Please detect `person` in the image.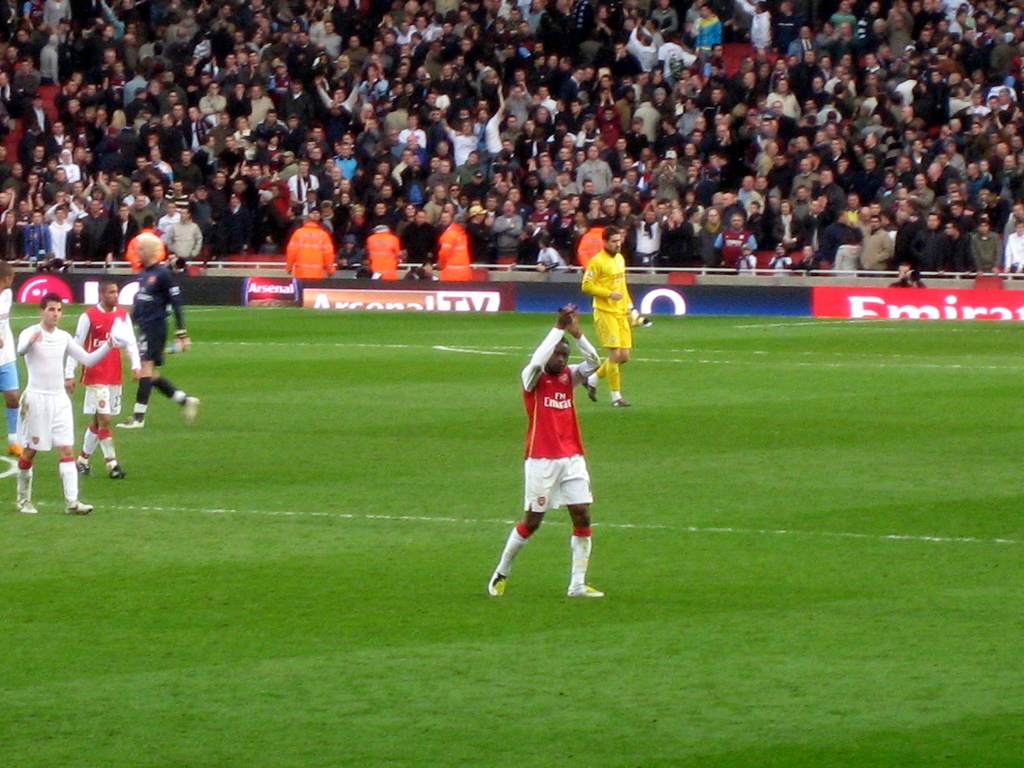
left=364, top=216, right=400, bottom=276.
